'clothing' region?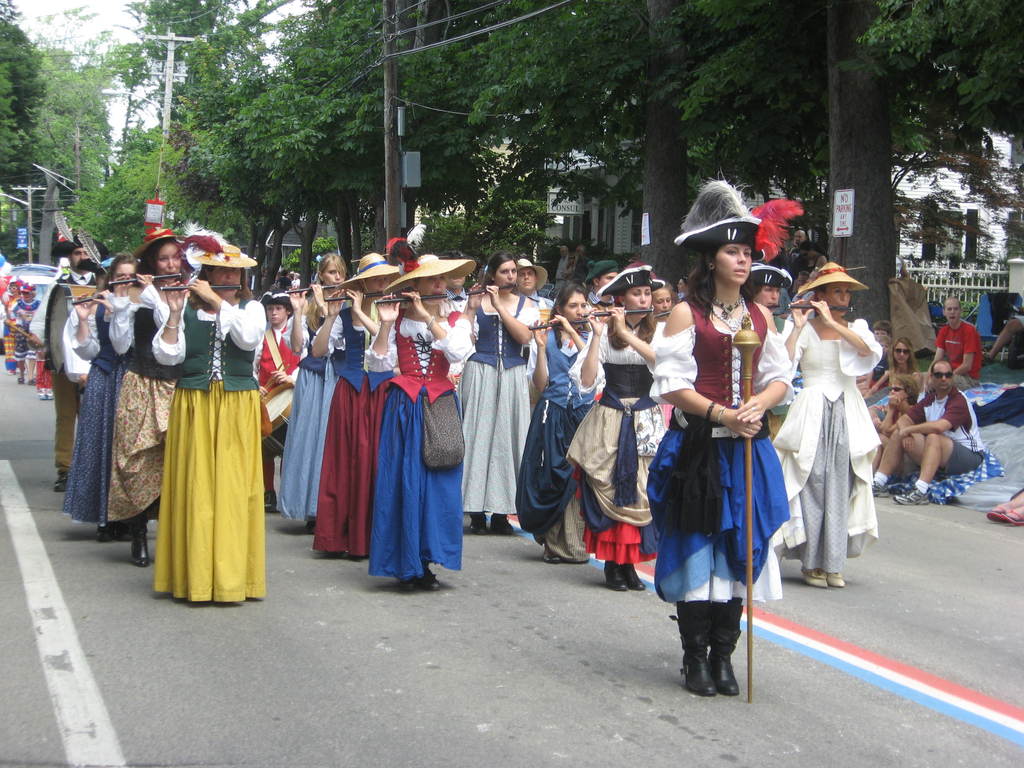
(left=513, top=296, right=872, bottom=614)
